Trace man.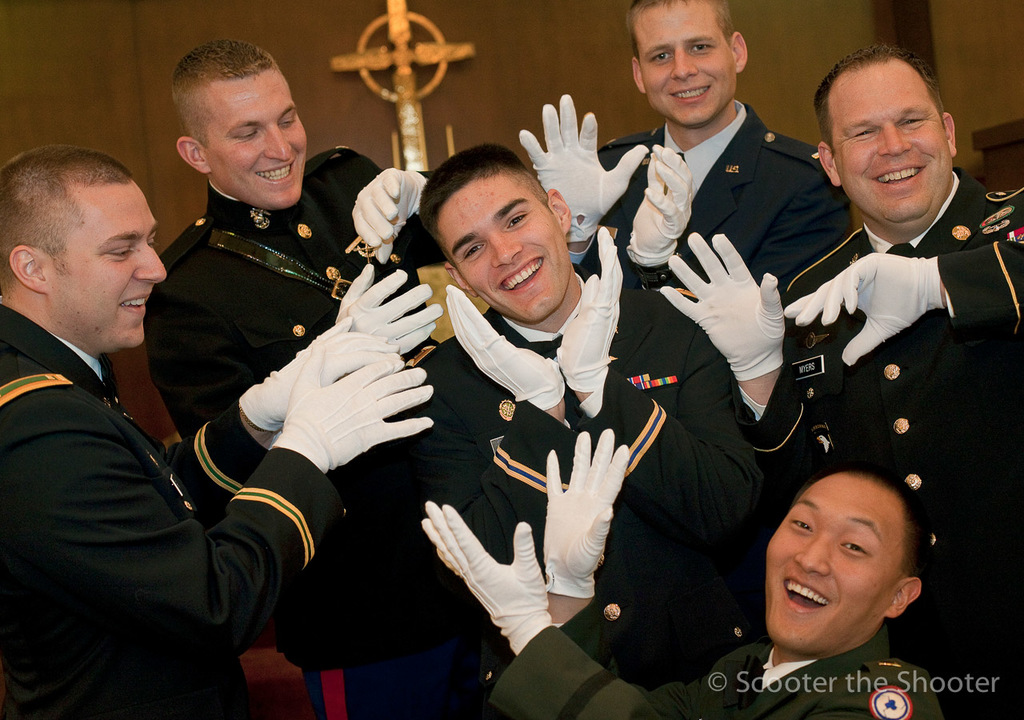
Traced to bbox(662, 42, 1023, 578).
